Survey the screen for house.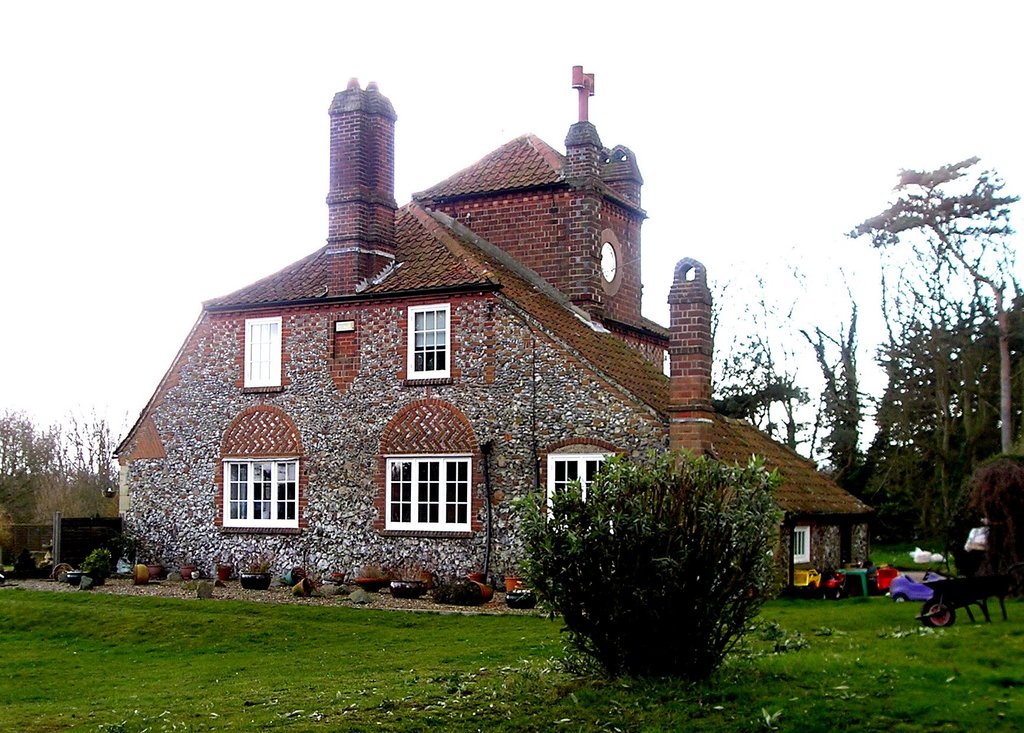
Survey found: region(149, 89, 789, 631).
